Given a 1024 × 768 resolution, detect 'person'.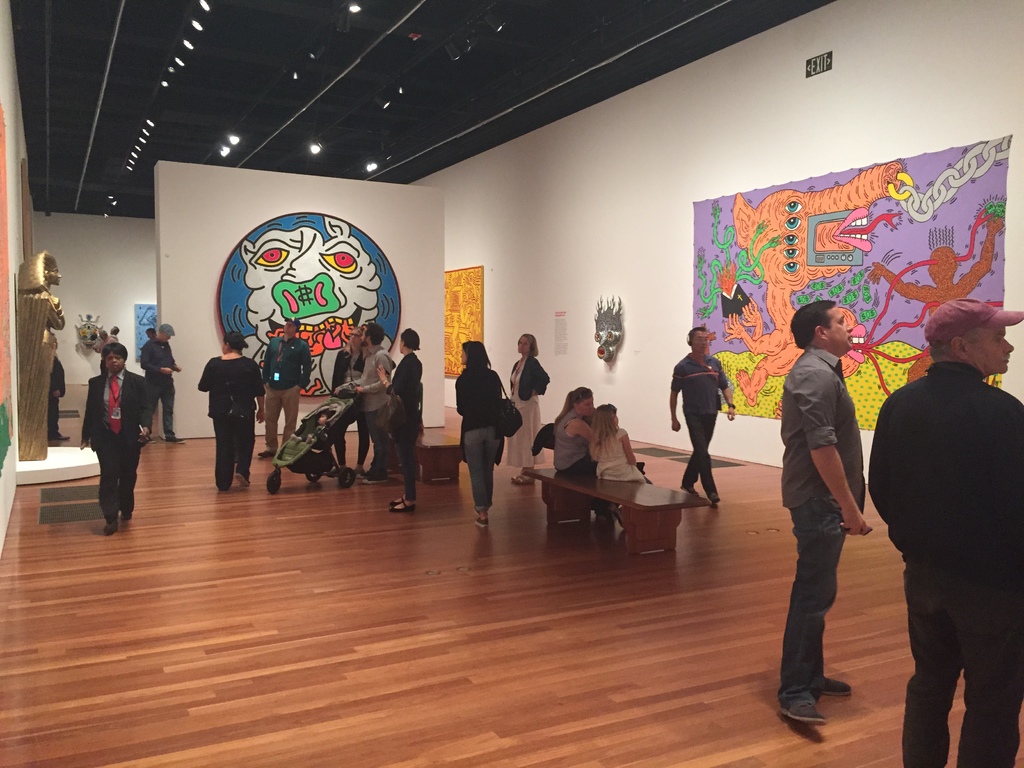
{"left": 668, "top": 320, "right": 737, "bottom": 505}.
